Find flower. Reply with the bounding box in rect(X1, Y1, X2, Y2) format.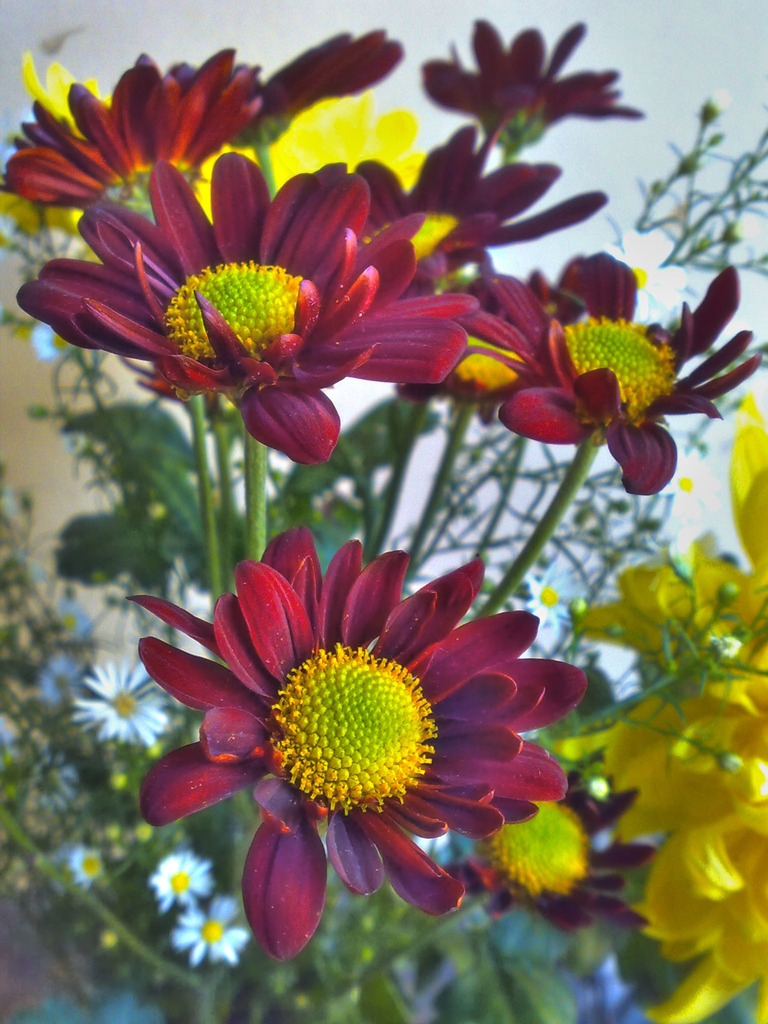
rect(68, 659, 170, 748).
